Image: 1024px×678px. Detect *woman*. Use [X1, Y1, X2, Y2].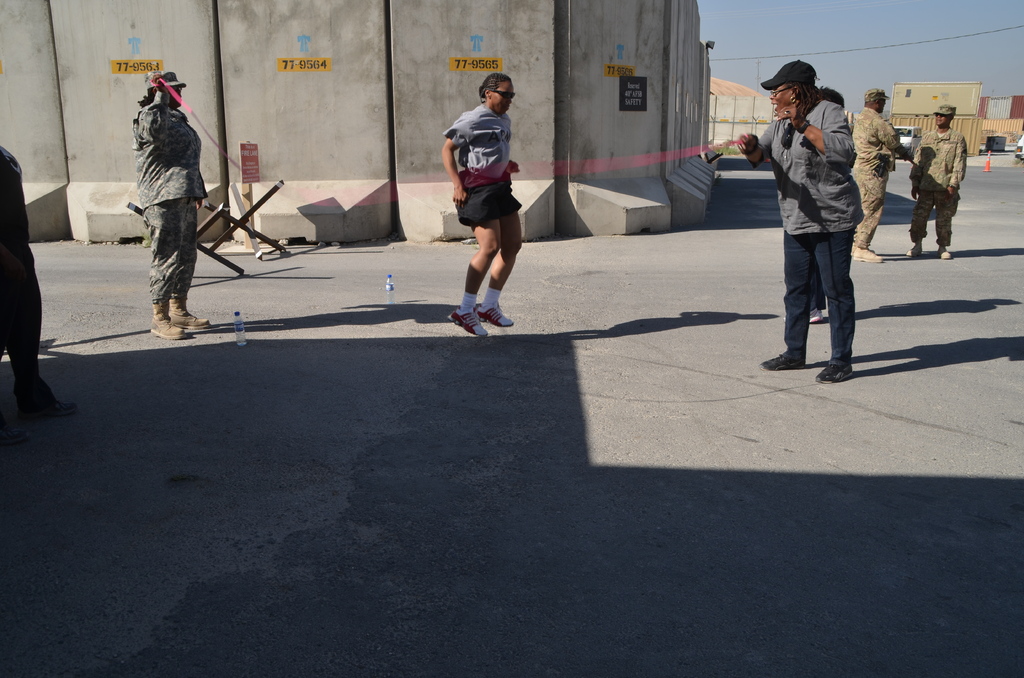
[729, 61, 868, 389].
